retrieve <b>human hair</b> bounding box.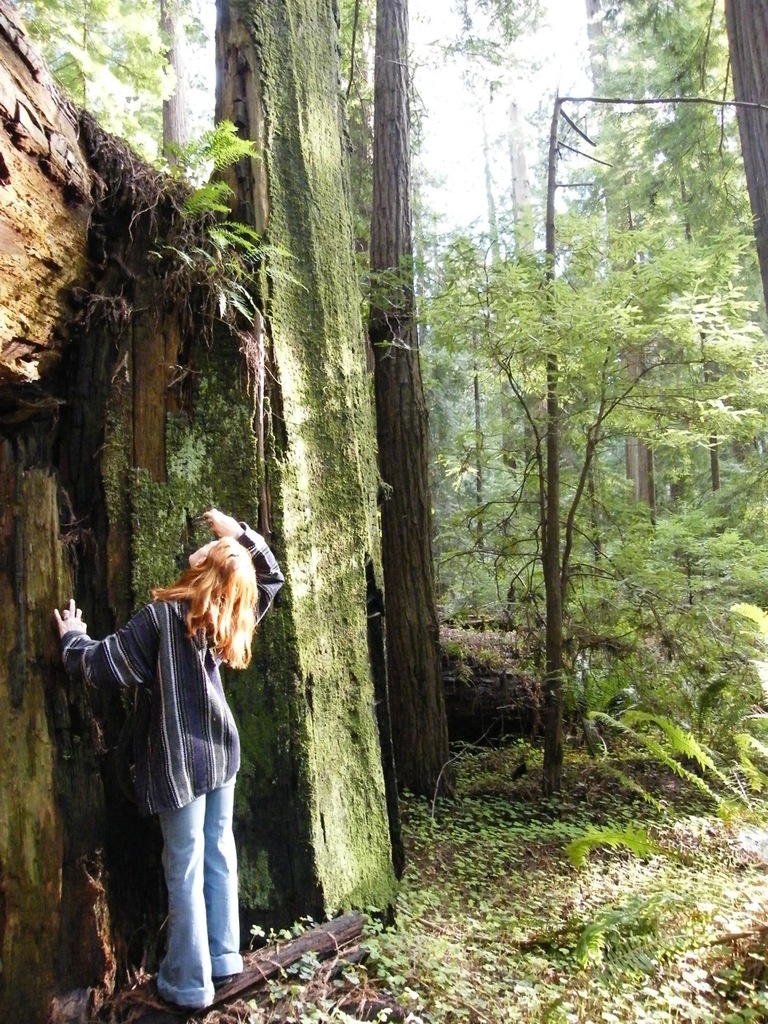
Bounding box: (x1=154, y1=530, x2=262, y2=680).
